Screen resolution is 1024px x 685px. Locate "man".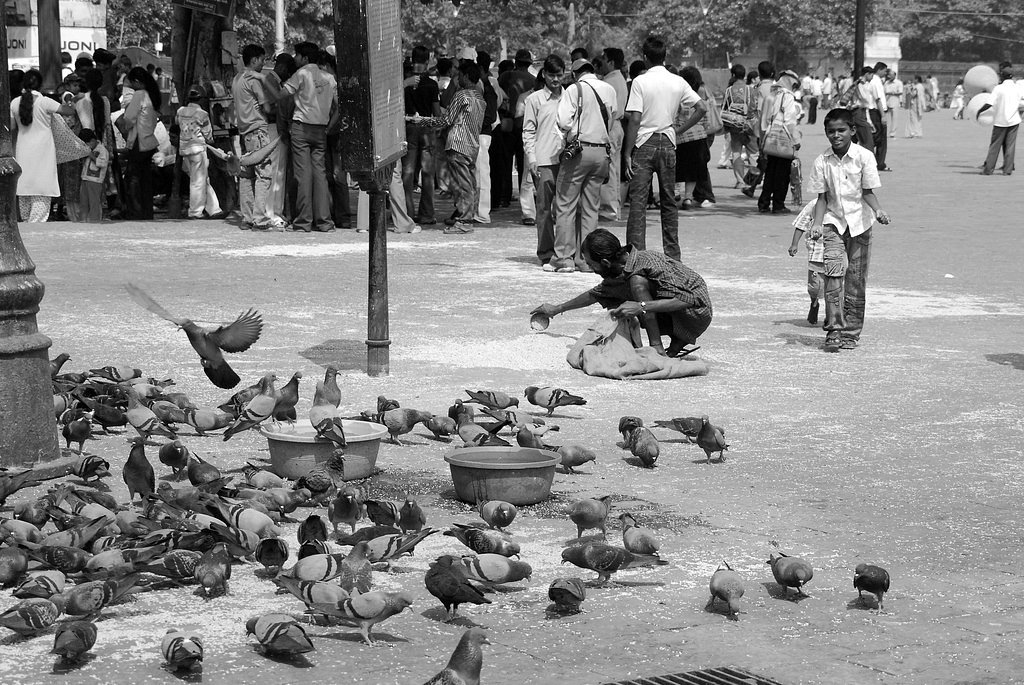
bbox=[596, 47, 628, 220].
